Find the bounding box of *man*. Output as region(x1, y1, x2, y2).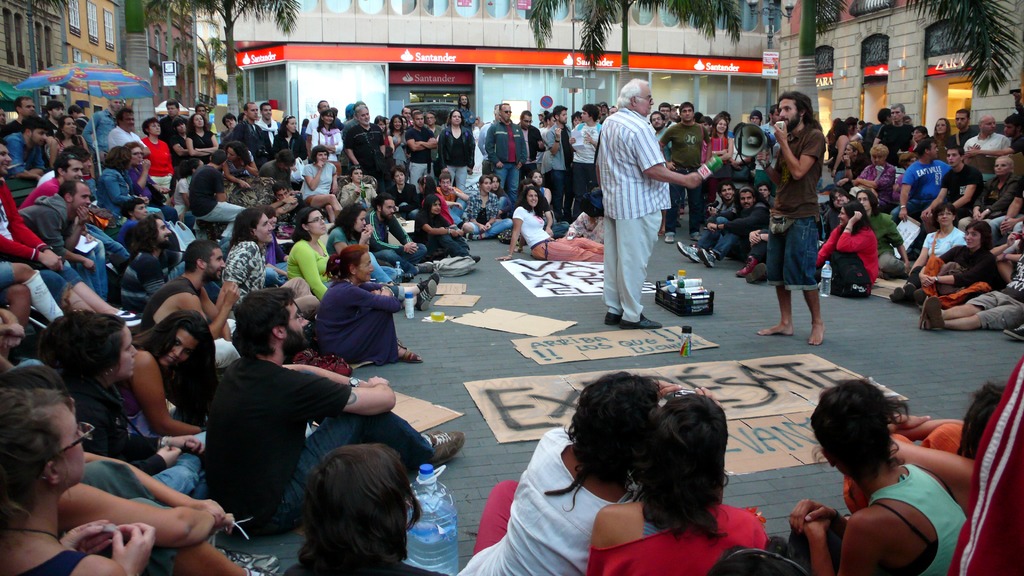
region(426, 112, 444, 166).
